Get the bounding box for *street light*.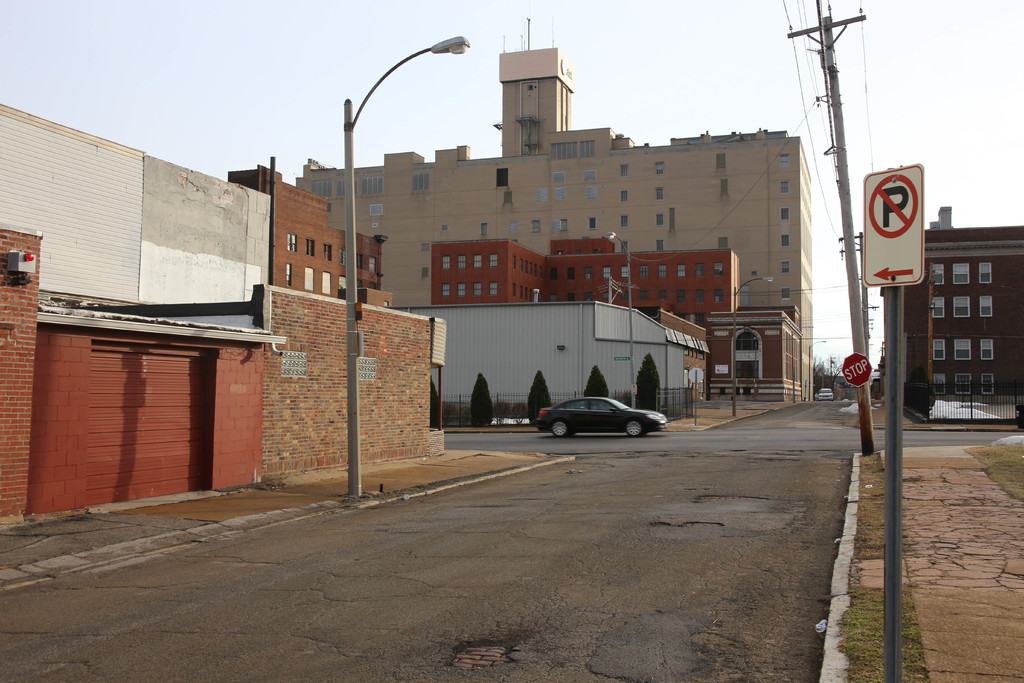
bbox=[806, 338, 825, 349].
